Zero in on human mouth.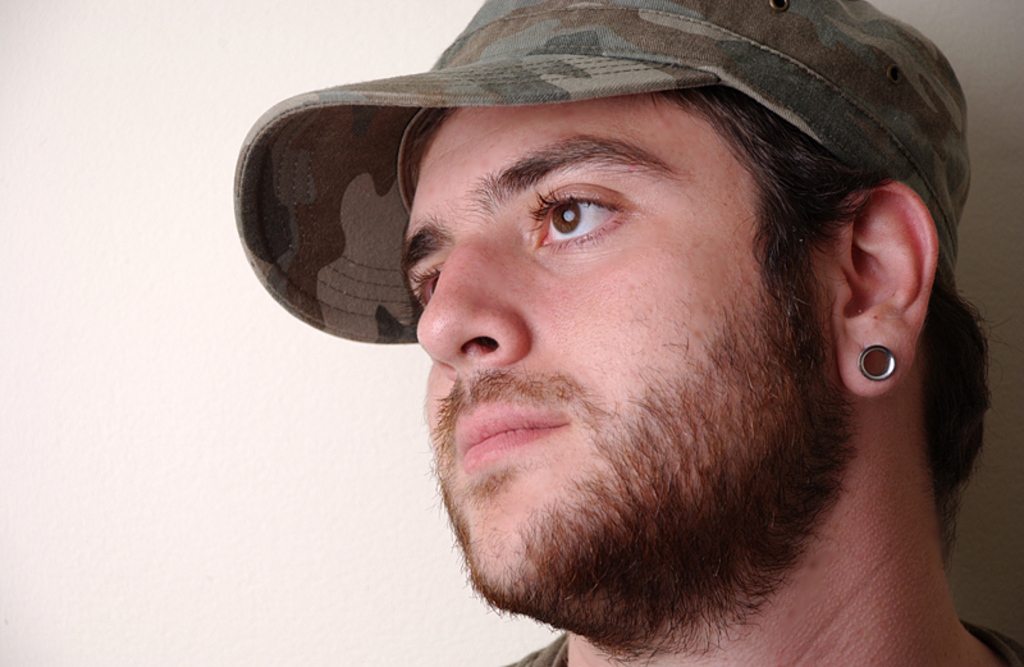
Zeroed in: BBox(449, 392, 585, 484).
